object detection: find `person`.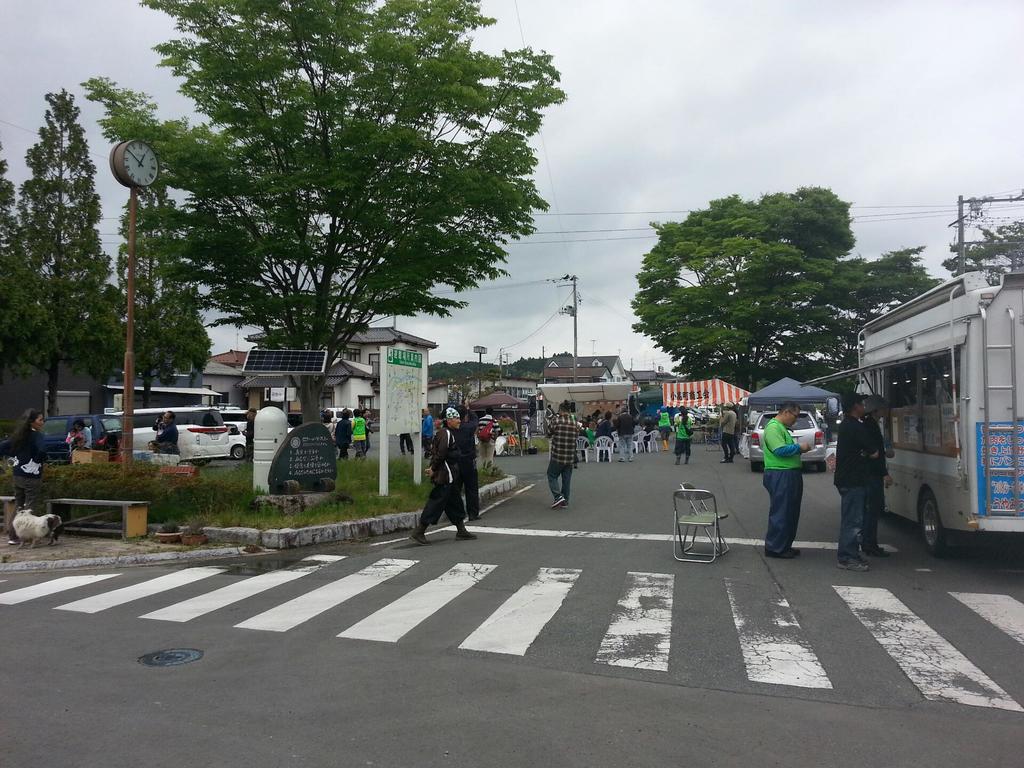
x1=756 y1=404 x2=799 y2=549.
